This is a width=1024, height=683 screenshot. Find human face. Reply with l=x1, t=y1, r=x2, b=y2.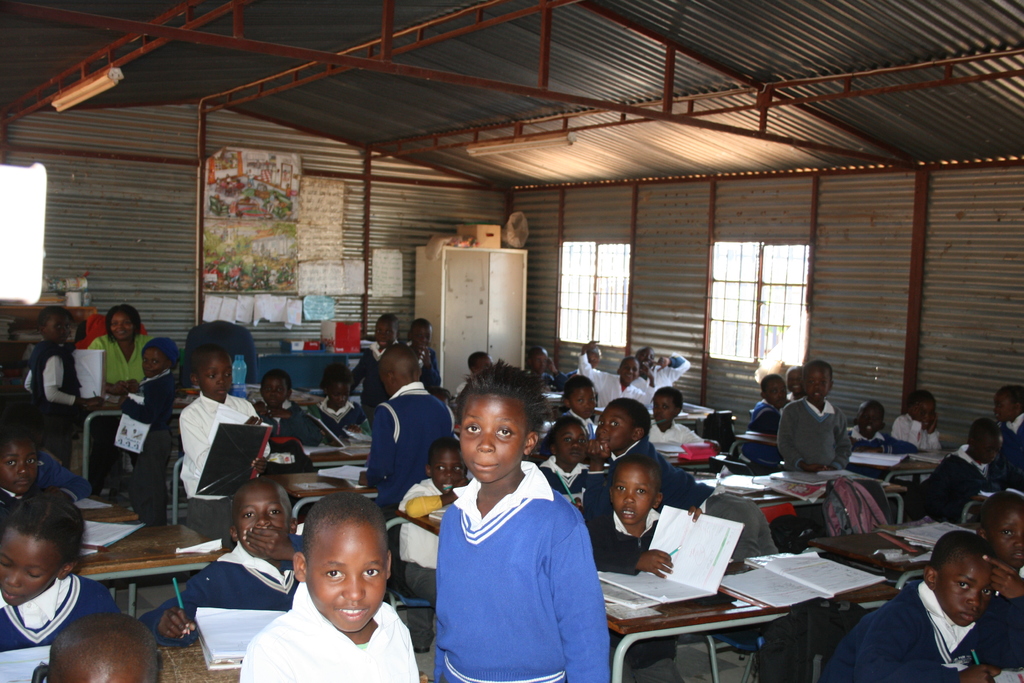
l=786, t=371, r=799, b=395.
